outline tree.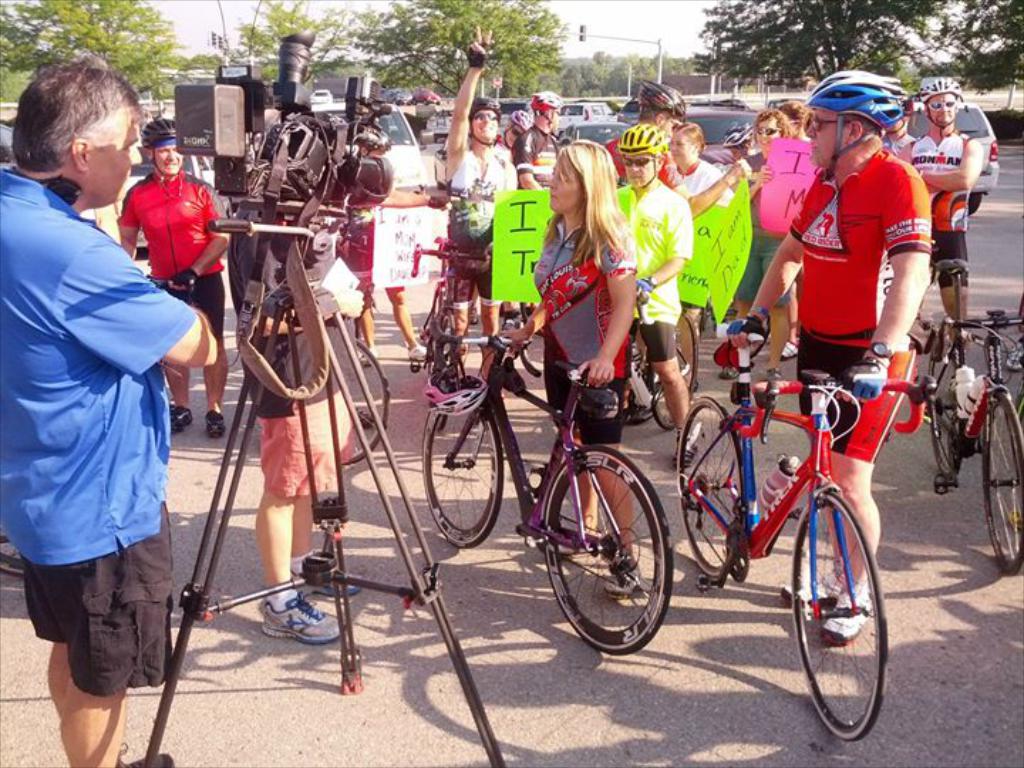
Outline: (x1=219, y1=0, x2=388, y2=87).
